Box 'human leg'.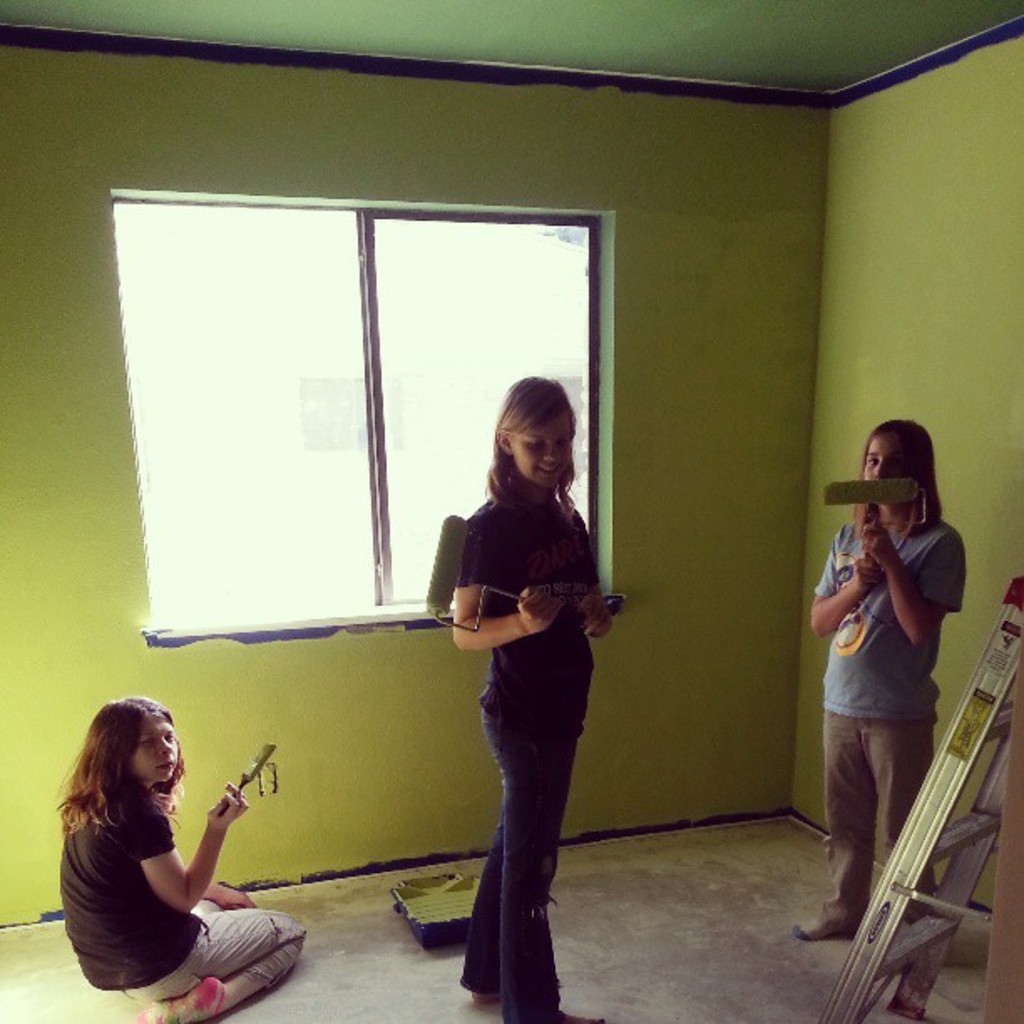
Rect(793, 684, 868, 944).
